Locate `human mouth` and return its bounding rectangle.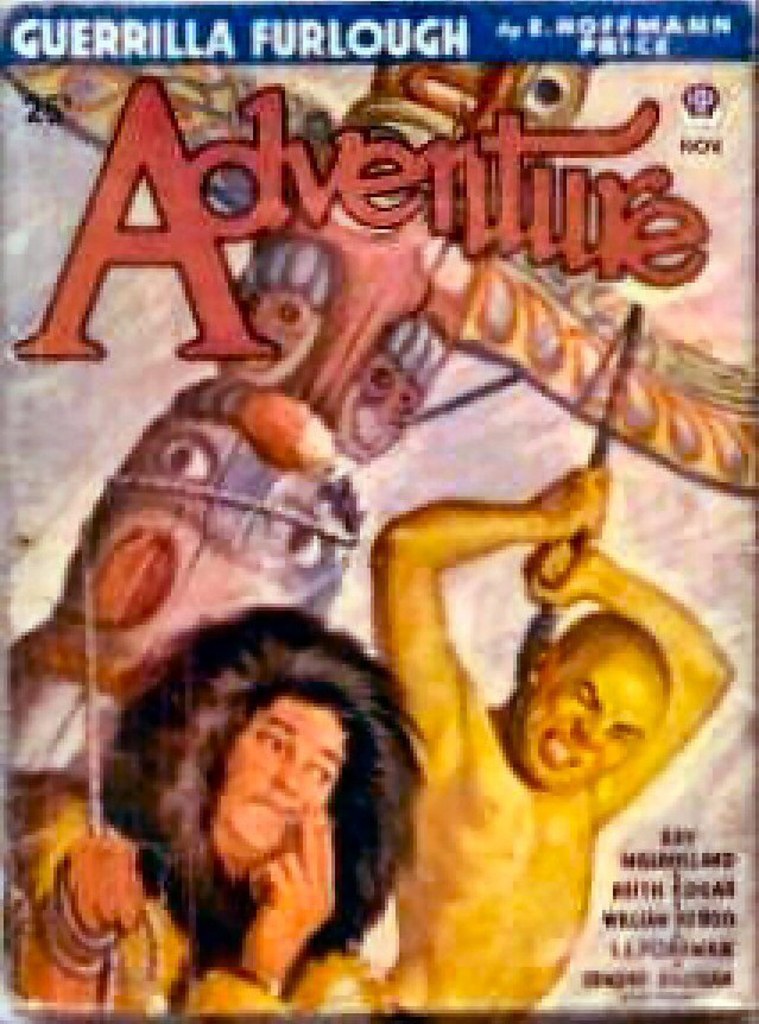
258,801,287,818.
